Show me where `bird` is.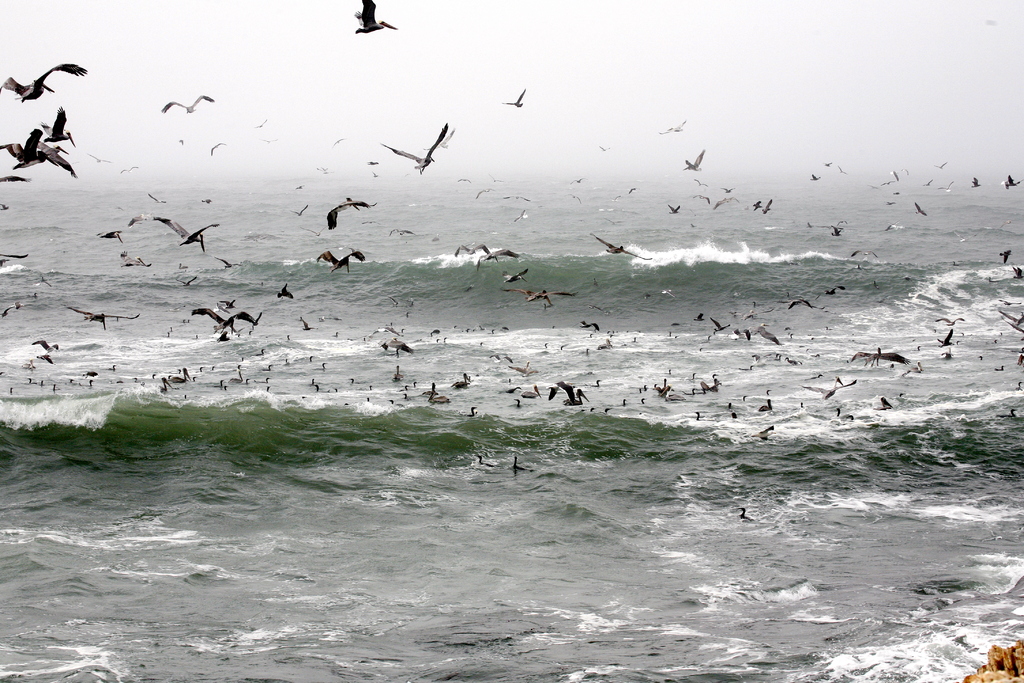
`bird` is at 0,126,76,178.
